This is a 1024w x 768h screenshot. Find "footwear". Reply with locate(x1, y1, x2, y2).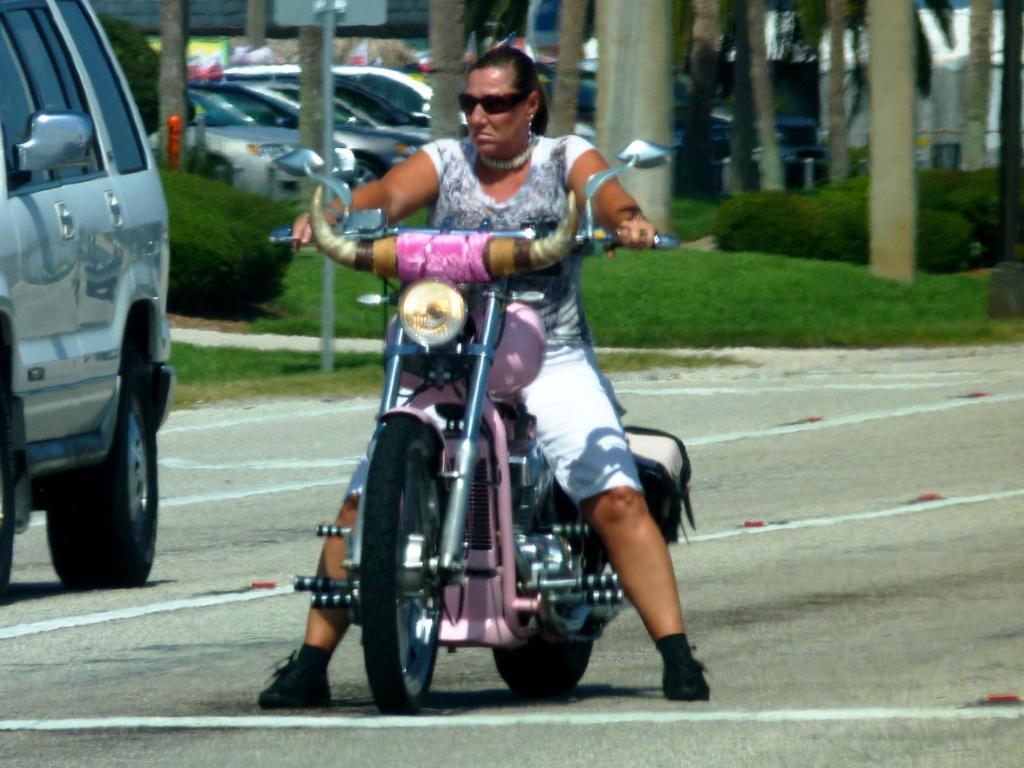
locate(246, 637, 330, 713).
